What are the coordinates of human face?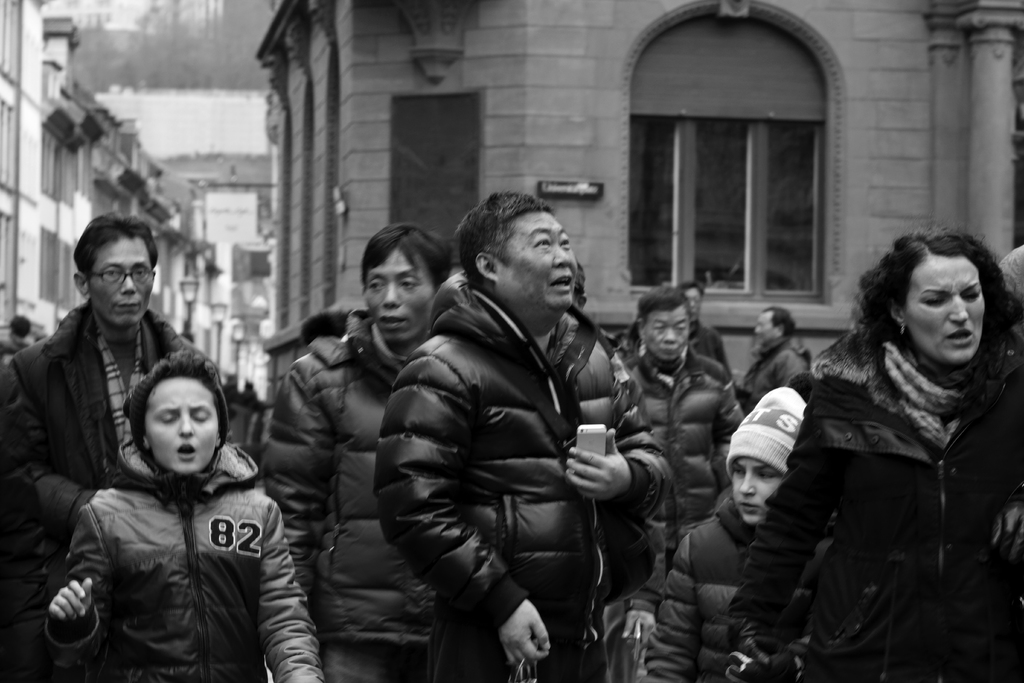
x1=641, y1=313, x2=692, y2=365.
